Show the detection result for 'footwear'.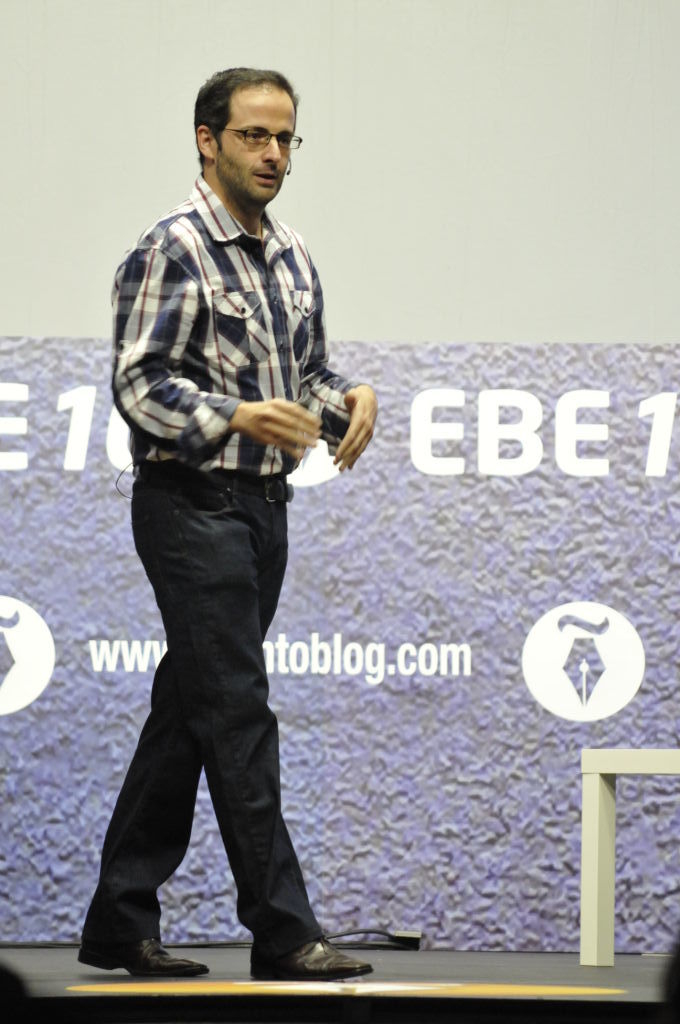
(74, 938, 211, 975).
